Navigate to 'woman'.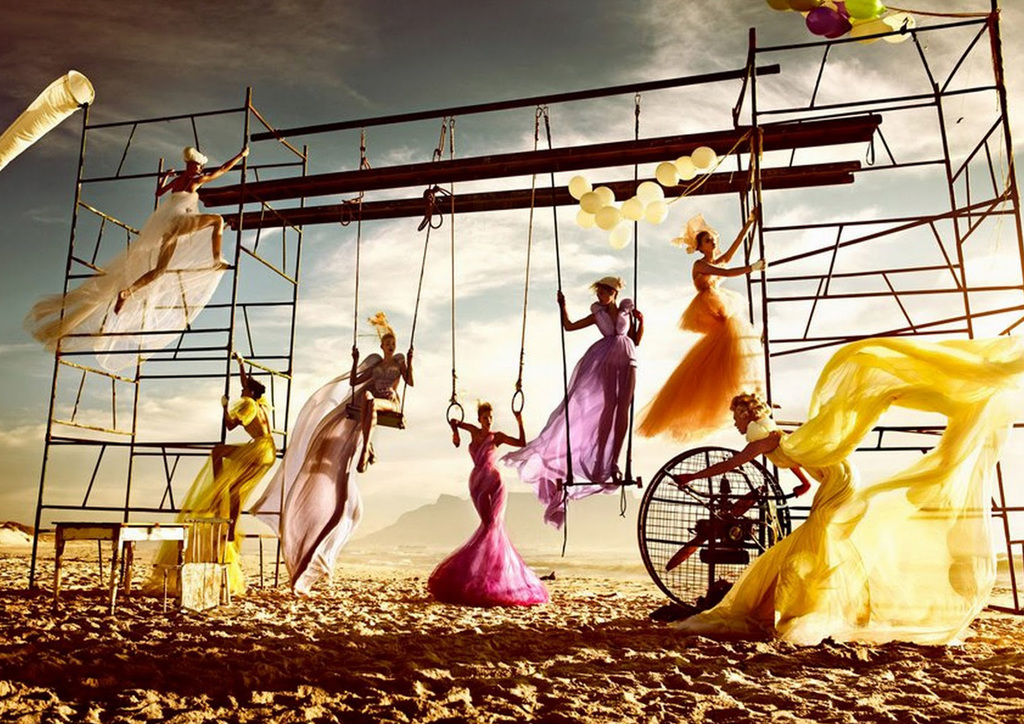
Navigation target: pyautogui.locateOnScreen(422, 401, 554, 607).
